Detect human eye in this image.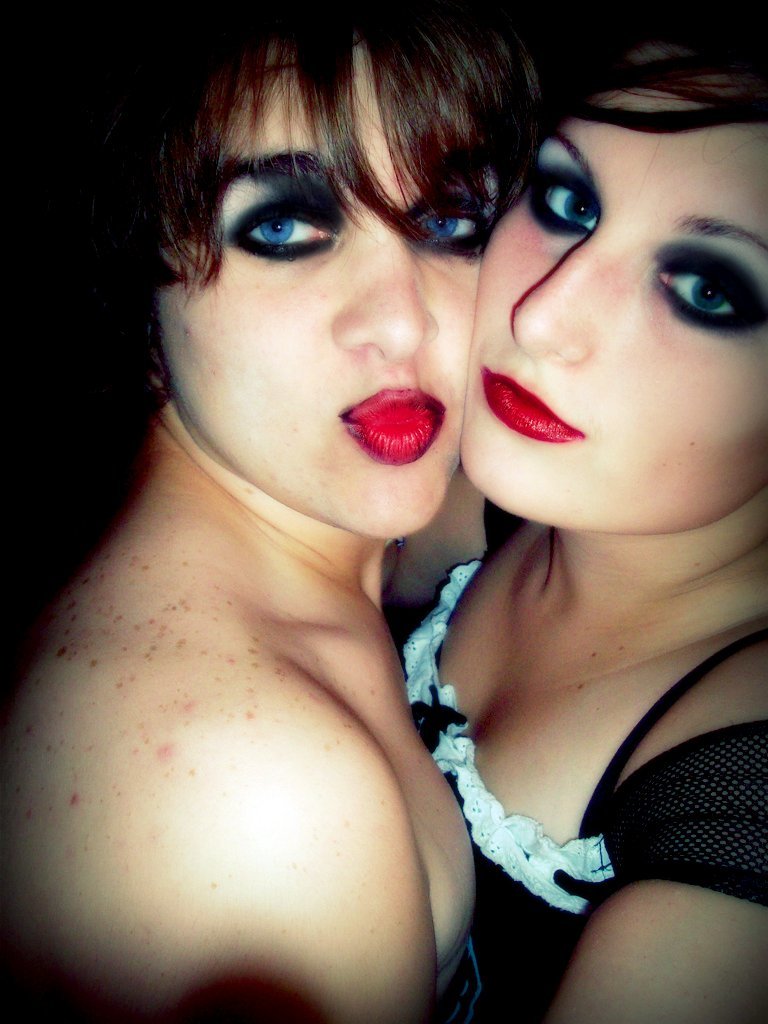
Detection: (665,224,749,315).
